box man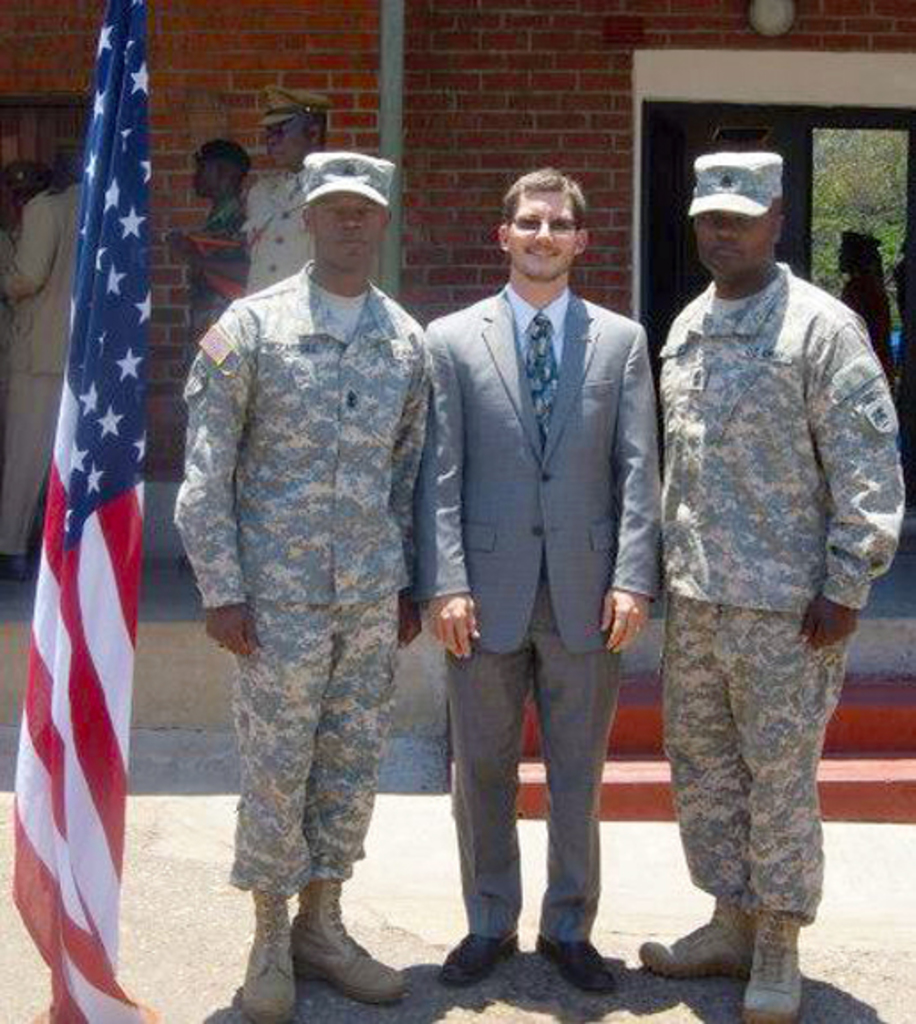
bbox(838, 229, 893, 398)
